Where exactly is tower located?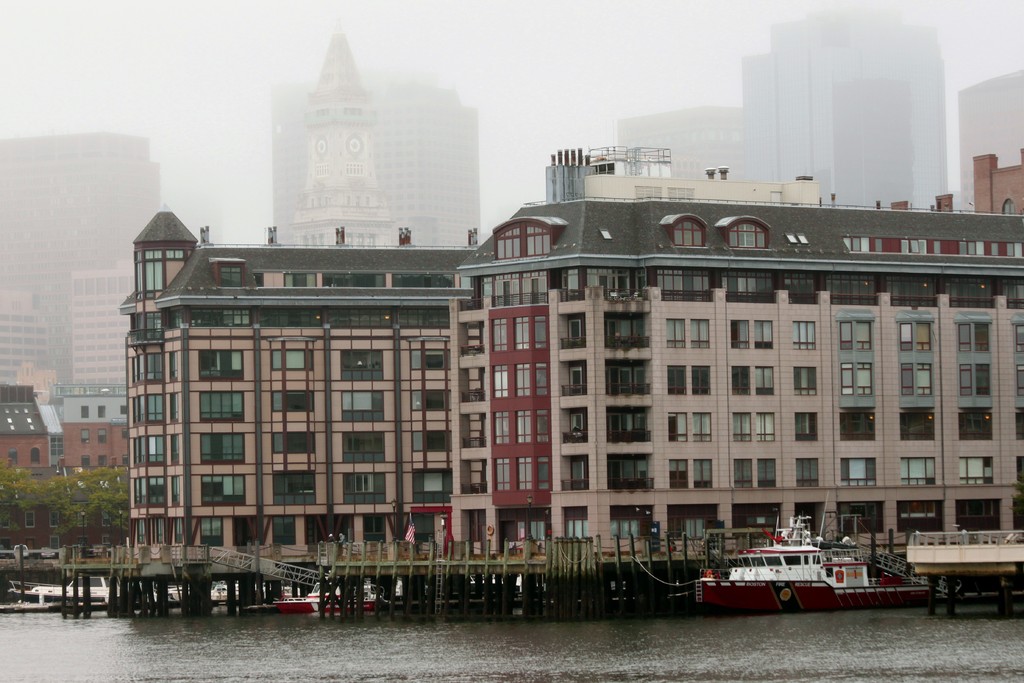
Its bounding box is Rect(65, 267, 140, 393).
